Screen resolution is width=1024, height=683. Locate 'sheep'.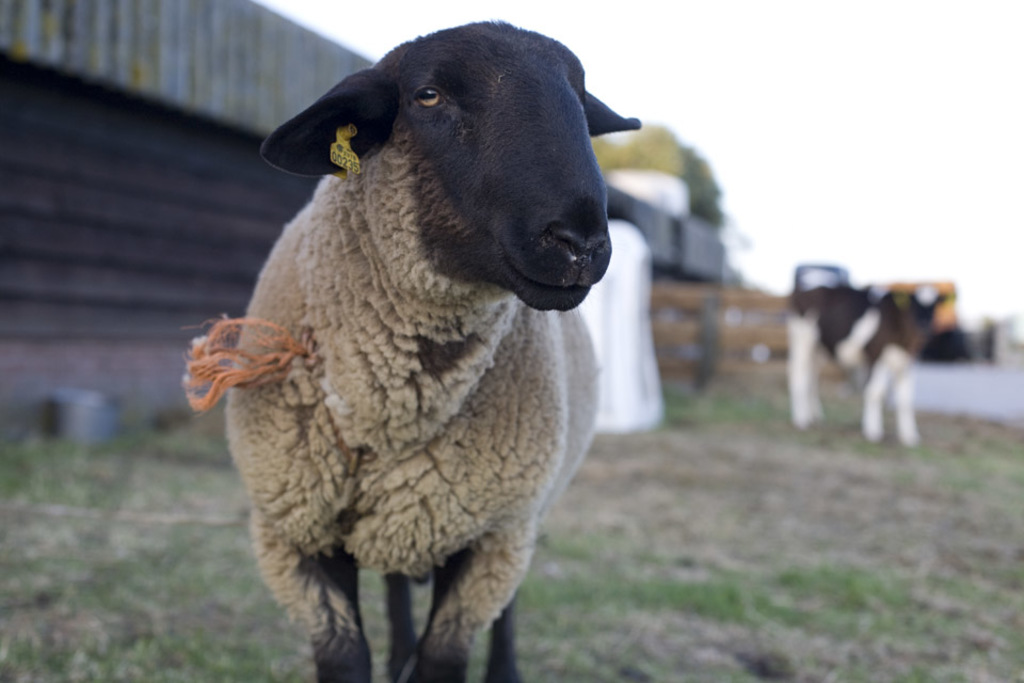
[783, 283, 959, 450].
